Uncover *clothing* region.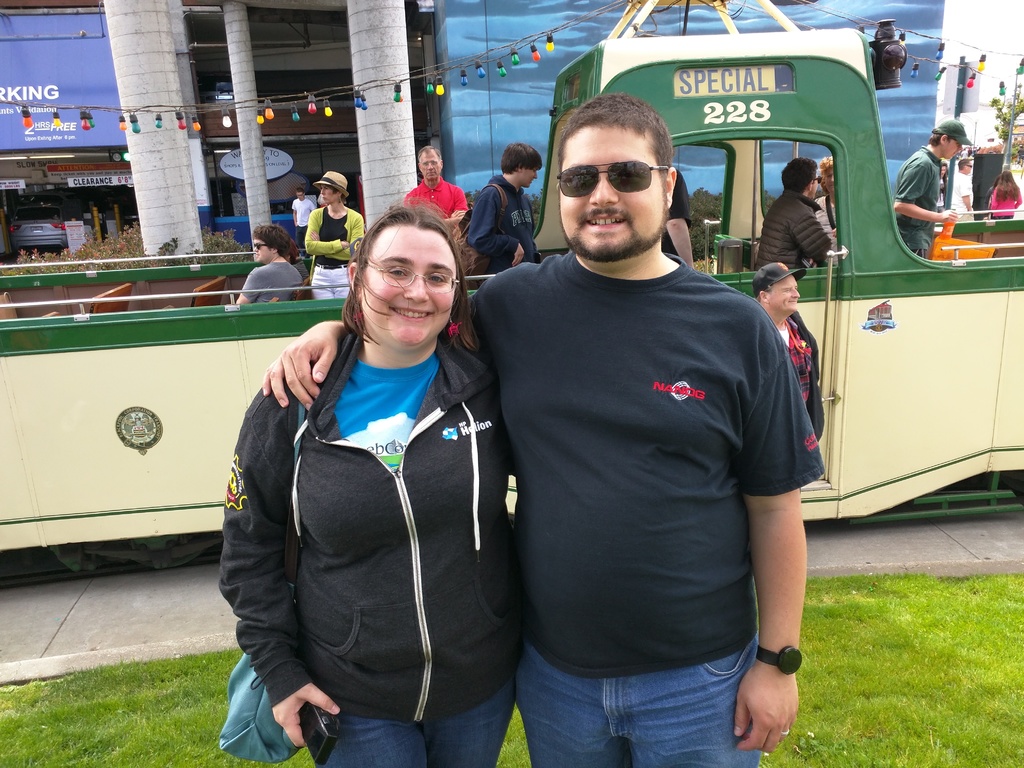
Uncovered: (238,257,303,306).
